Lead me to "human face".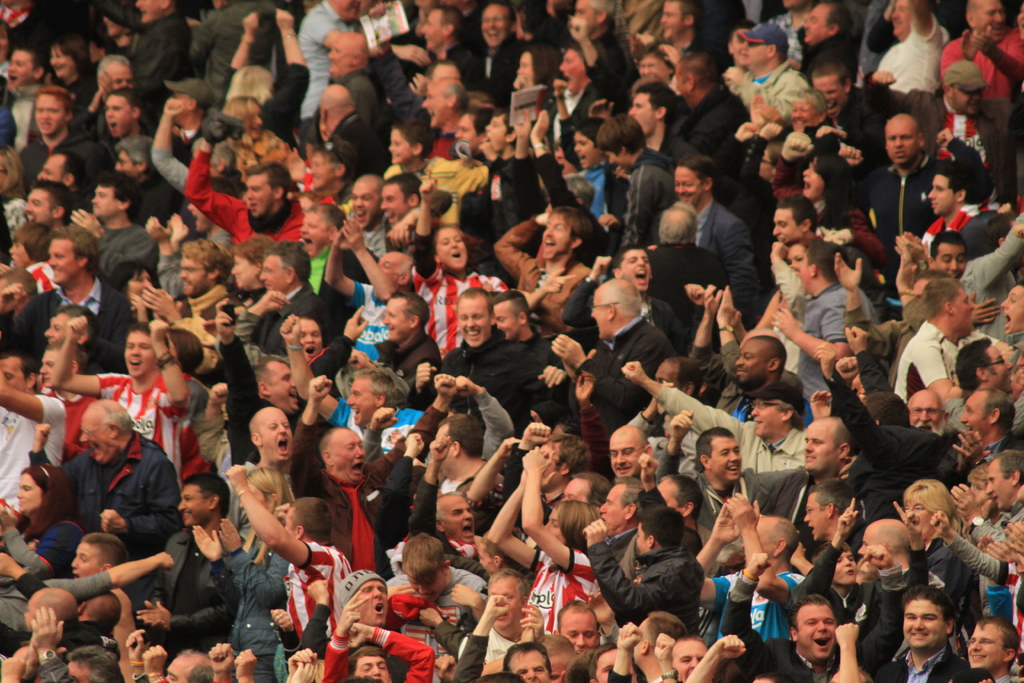
Lead to region(593, 284, 610, 339).
